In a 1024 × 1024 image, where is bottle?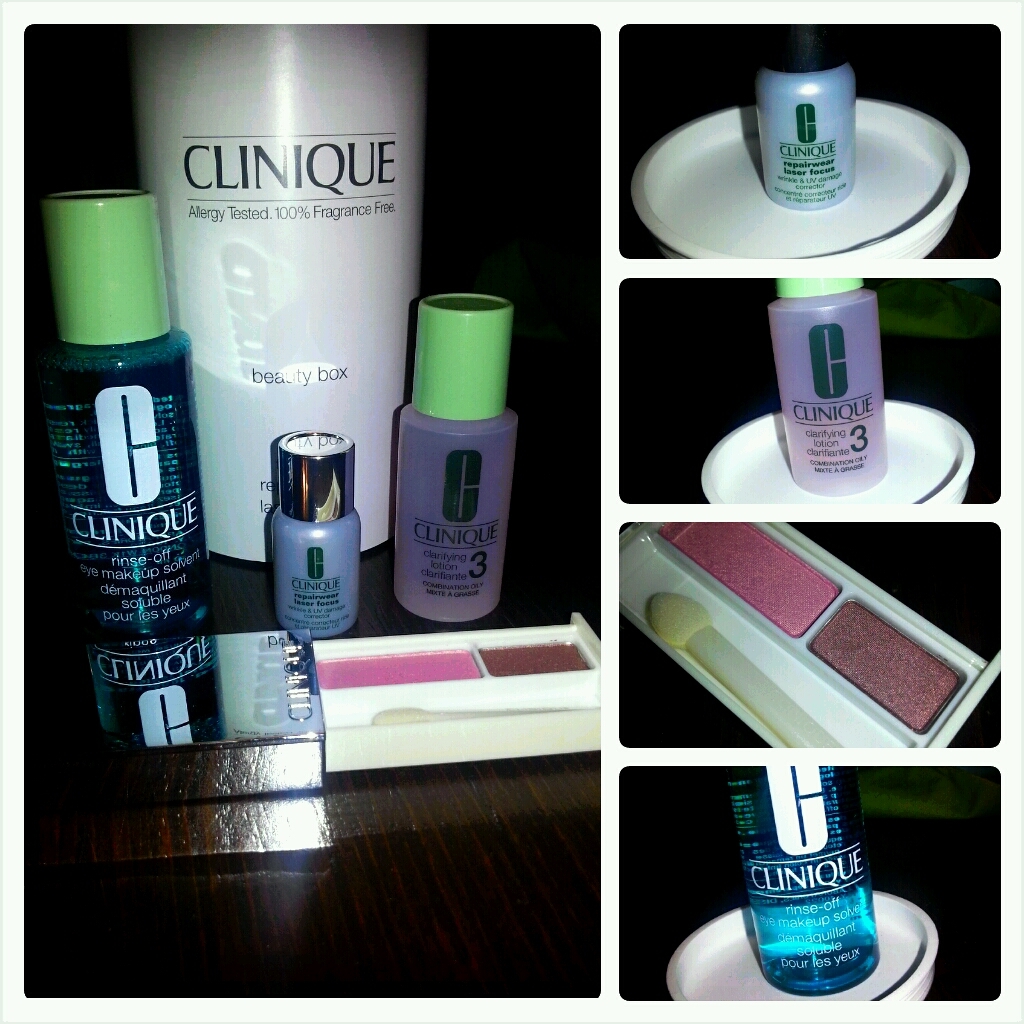
[left=394, top=296, right=516, bottom=624].
